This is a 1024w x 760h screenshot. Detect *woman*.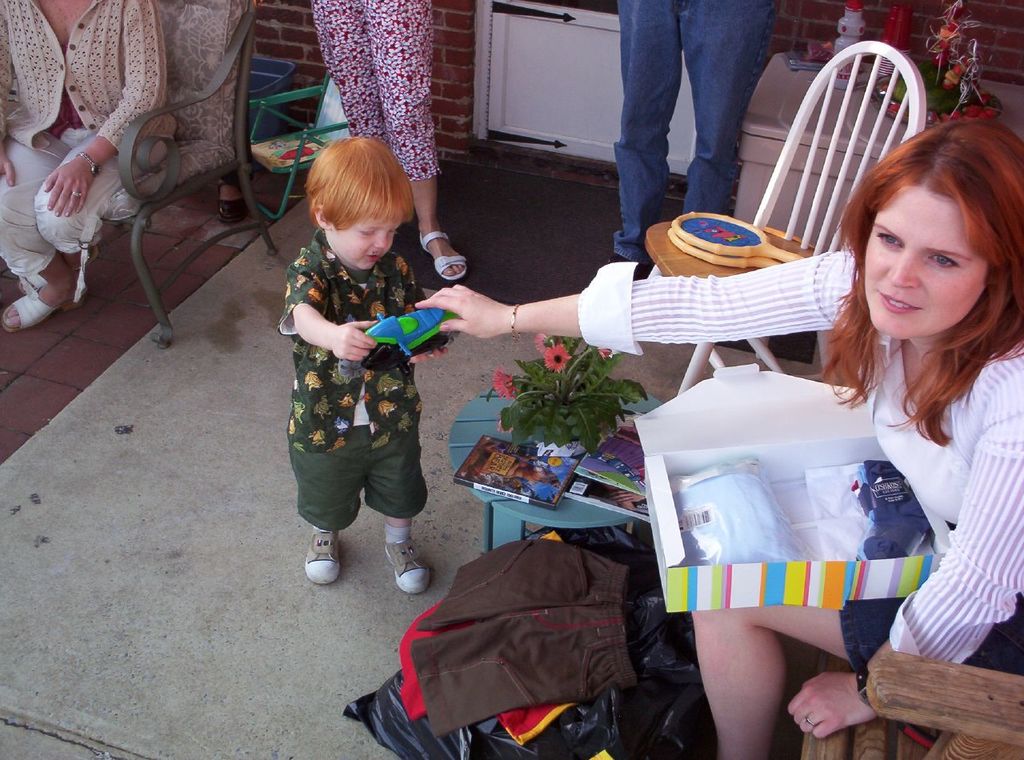
crop(648, 218, 978, 721).
